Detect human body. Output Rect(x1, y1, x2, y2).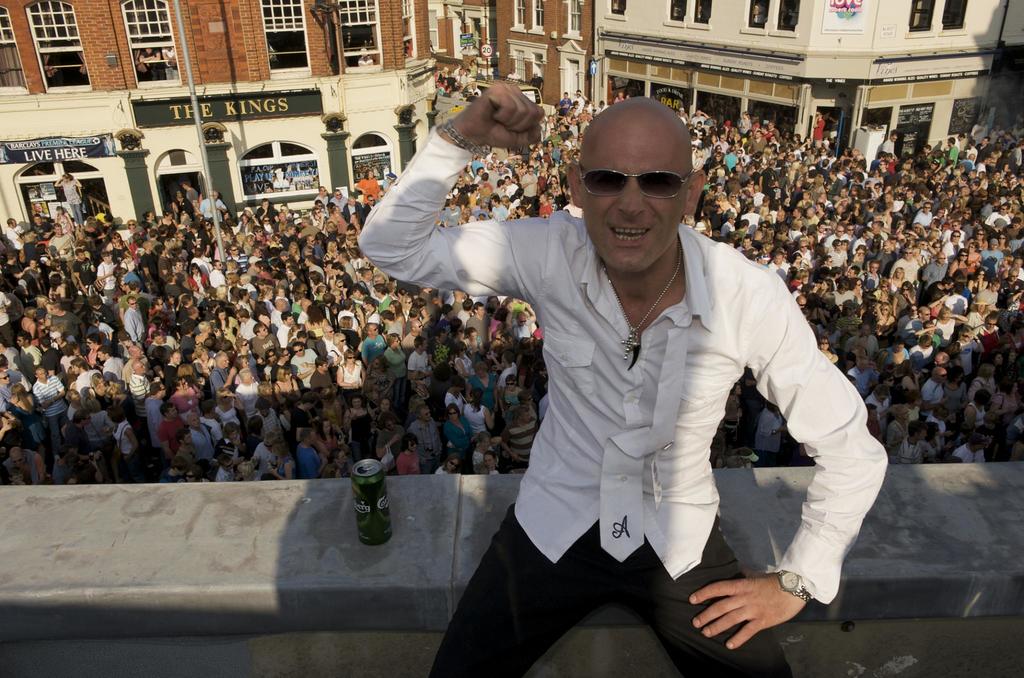
Rect(124, 220, 131, 241).
